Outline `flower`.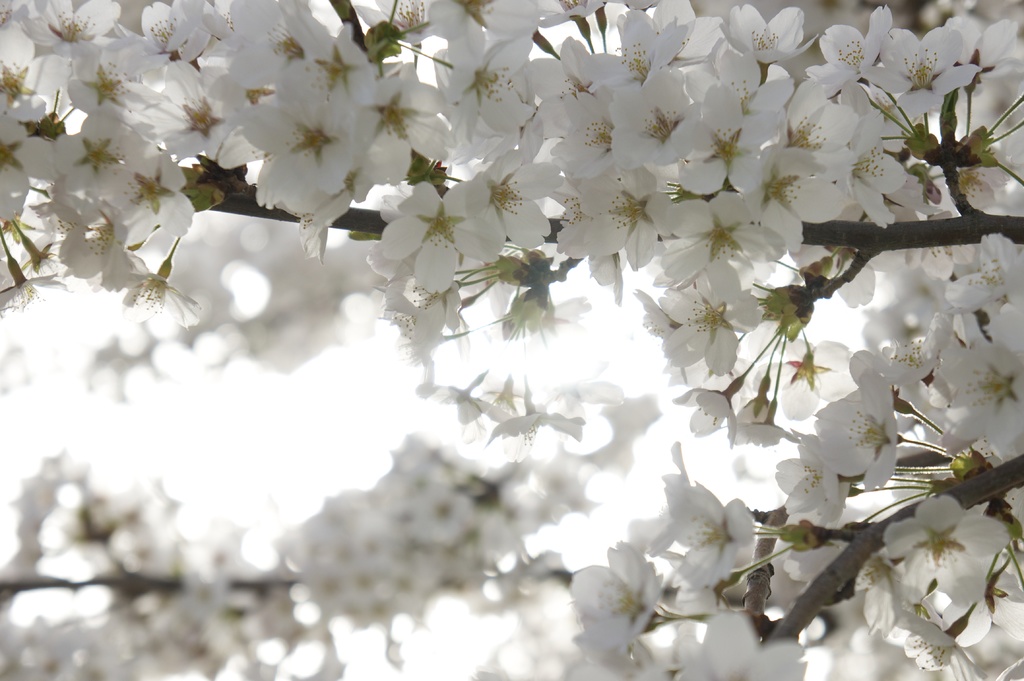
Outline: (0, 108, 57, 223).
